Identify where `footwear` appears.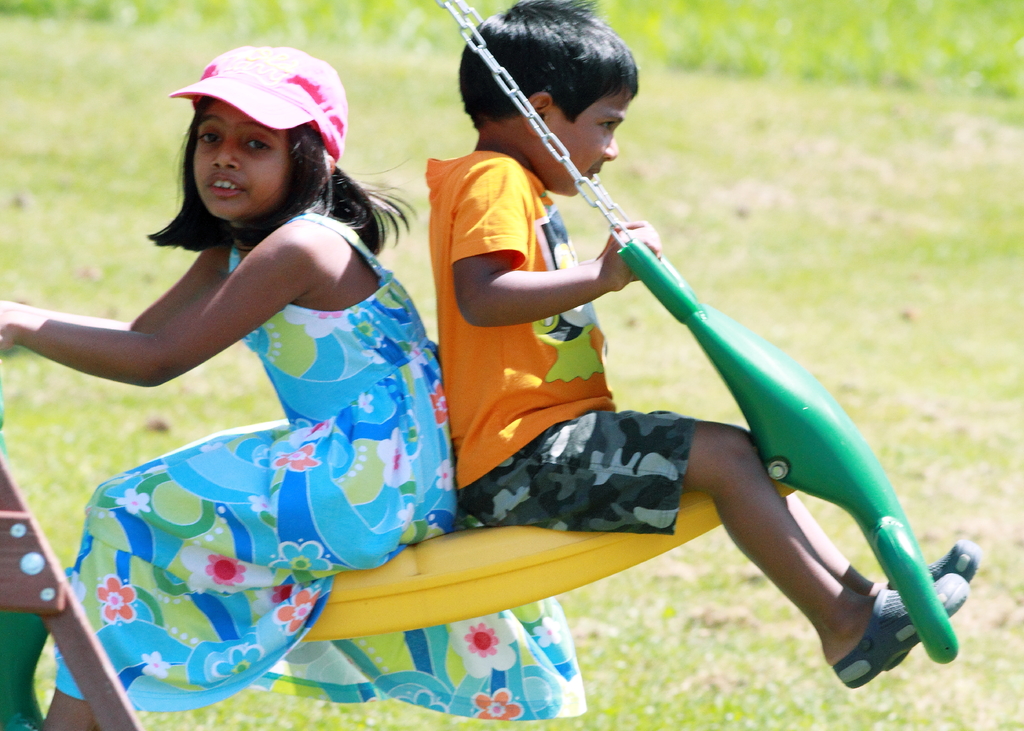
Appears at {"x1": 887, "y1": 538, "x2": 980, "y2": 671}.
